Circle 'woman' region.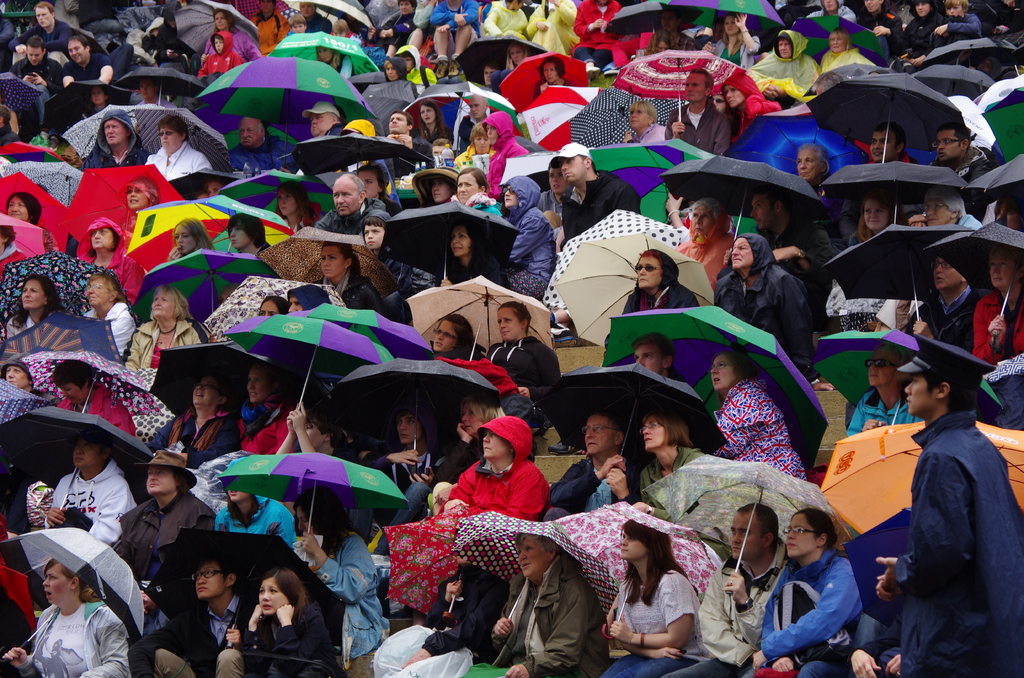
Region: [846,343,924,442].
